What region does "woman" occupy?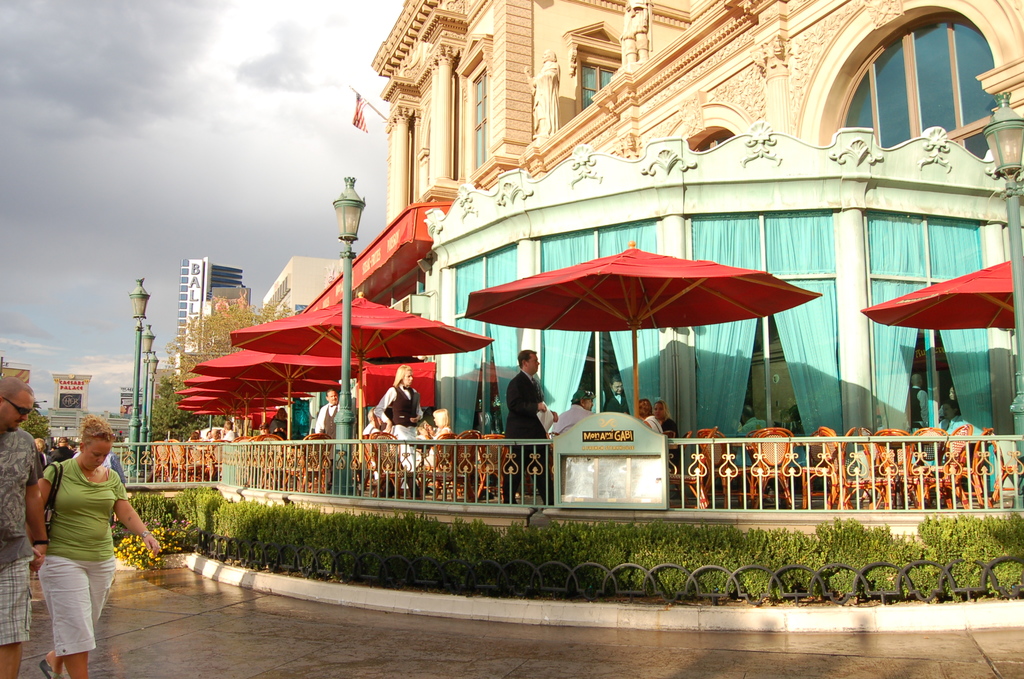
box=[375, 365, 428, 499].
